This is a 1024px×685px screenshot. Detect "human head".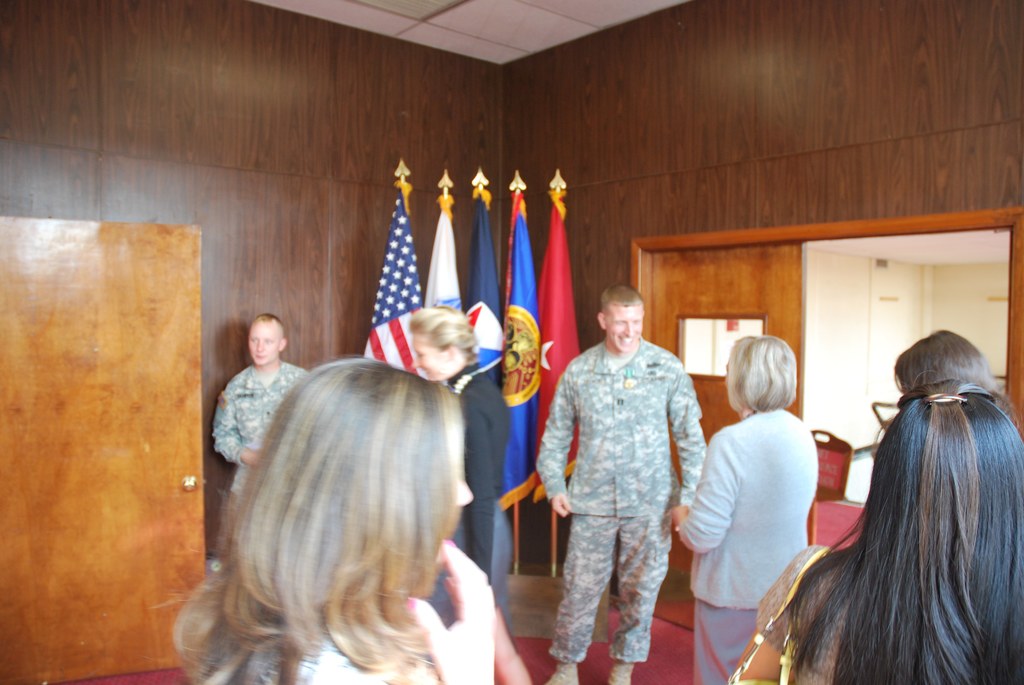
crop(255, 353, 479, 586).
